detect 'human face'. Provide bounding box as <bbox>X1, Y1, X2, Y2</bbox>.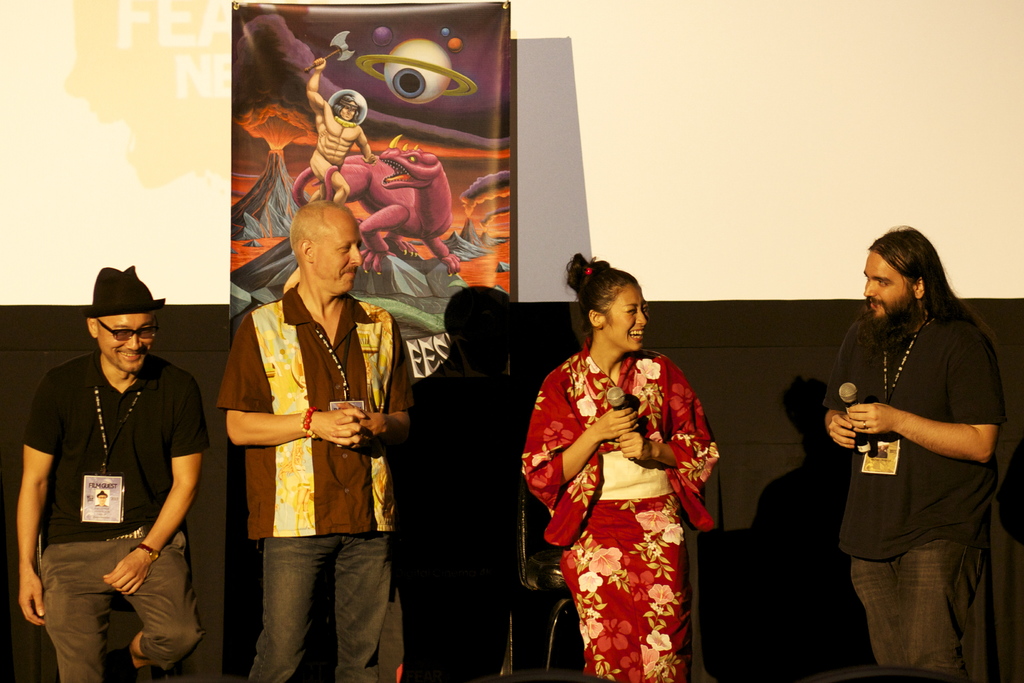
<bbox>102, 309, 152, 368</bbox>.
